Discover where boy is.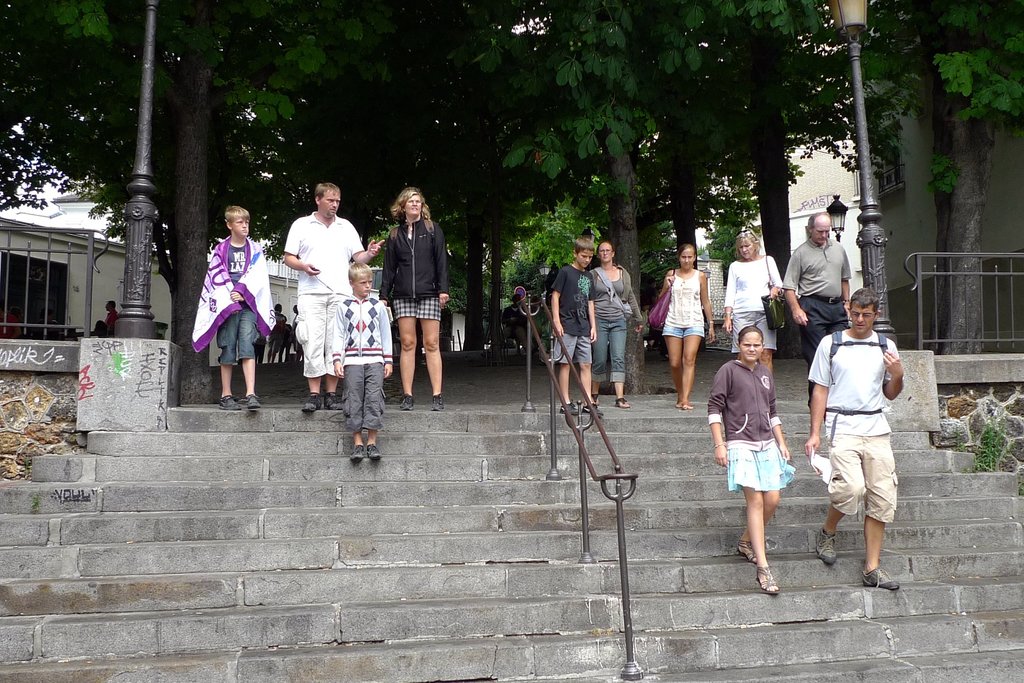
Discovered at {"left": 548, "top": 236, "right": 605, "bottom": 416}.
